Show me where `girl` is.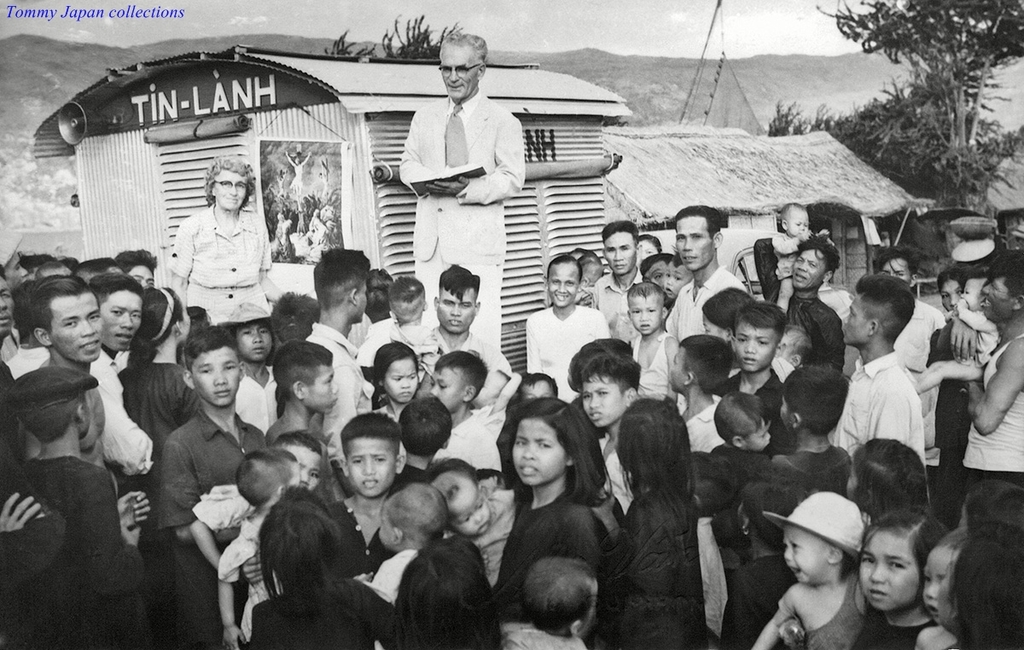
`girl` is at [left=592, top=397, right=704, bottom=649].
